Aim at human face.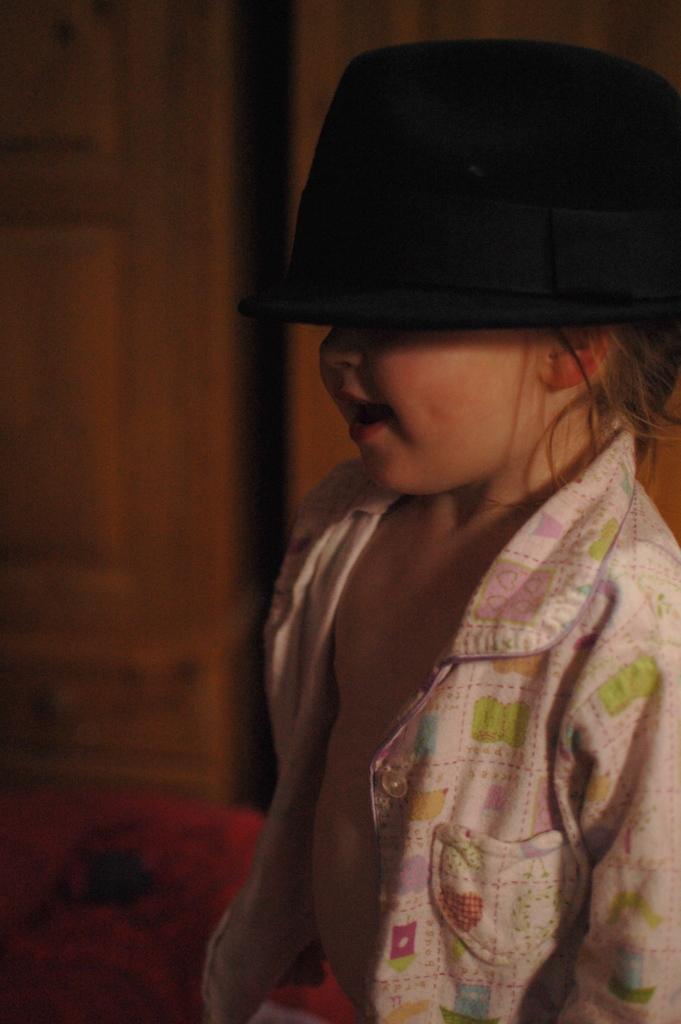
Aimed at 315:323:541:495.
